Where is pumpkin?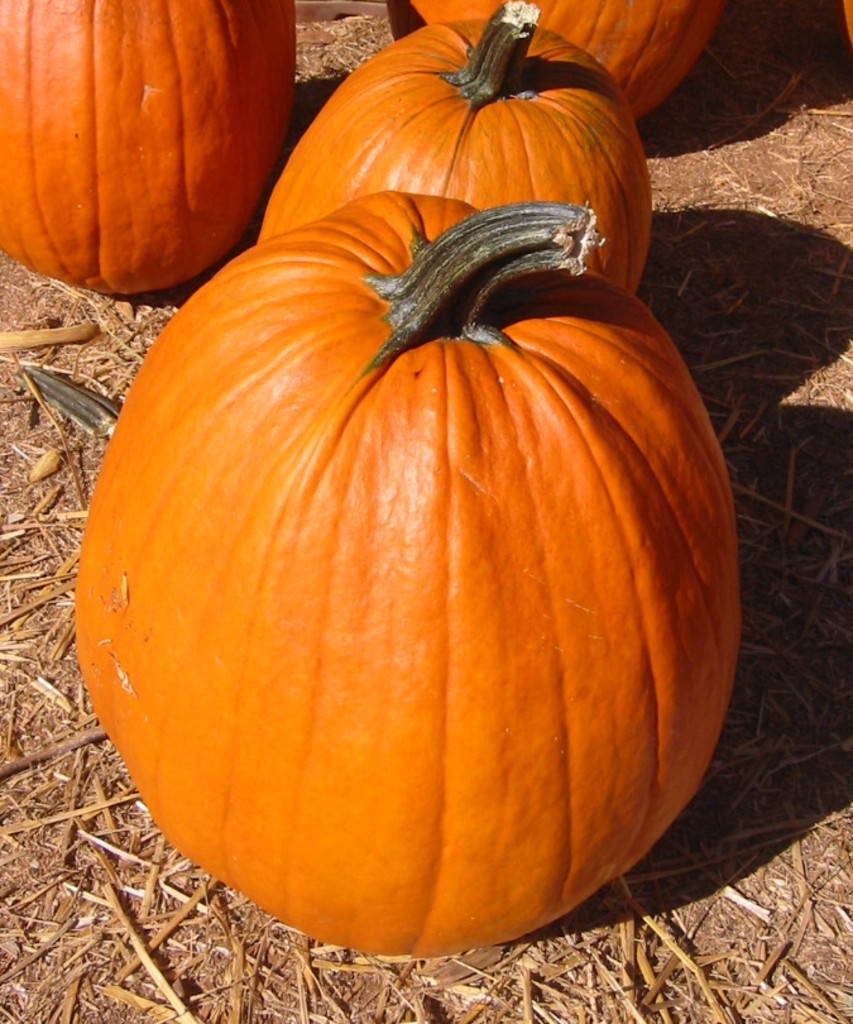
pyautogui.locateOnScreen(259, 0, 651, 298).
